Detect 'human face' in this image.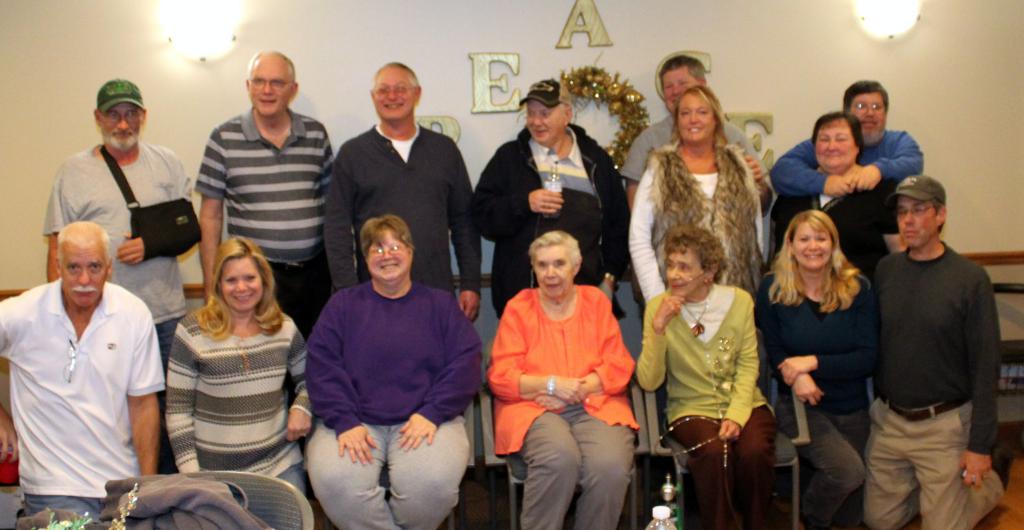
Detection: [x1=668, y1=249, x2=703, y2=299].
